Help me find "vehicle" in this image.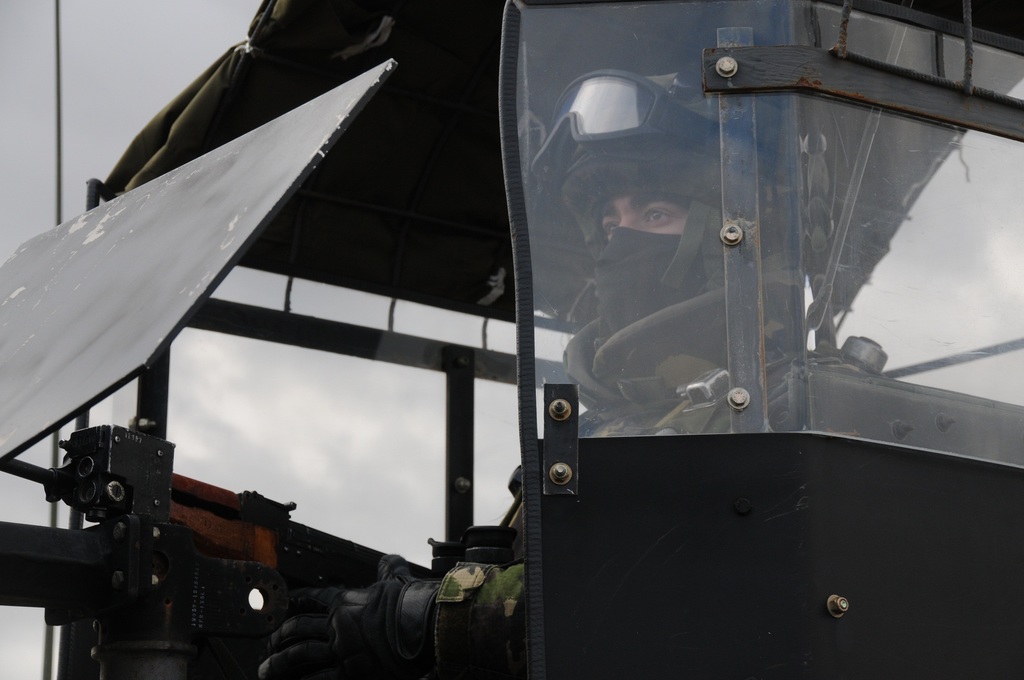
Found it: rect(2, 0, 1023, 679).
